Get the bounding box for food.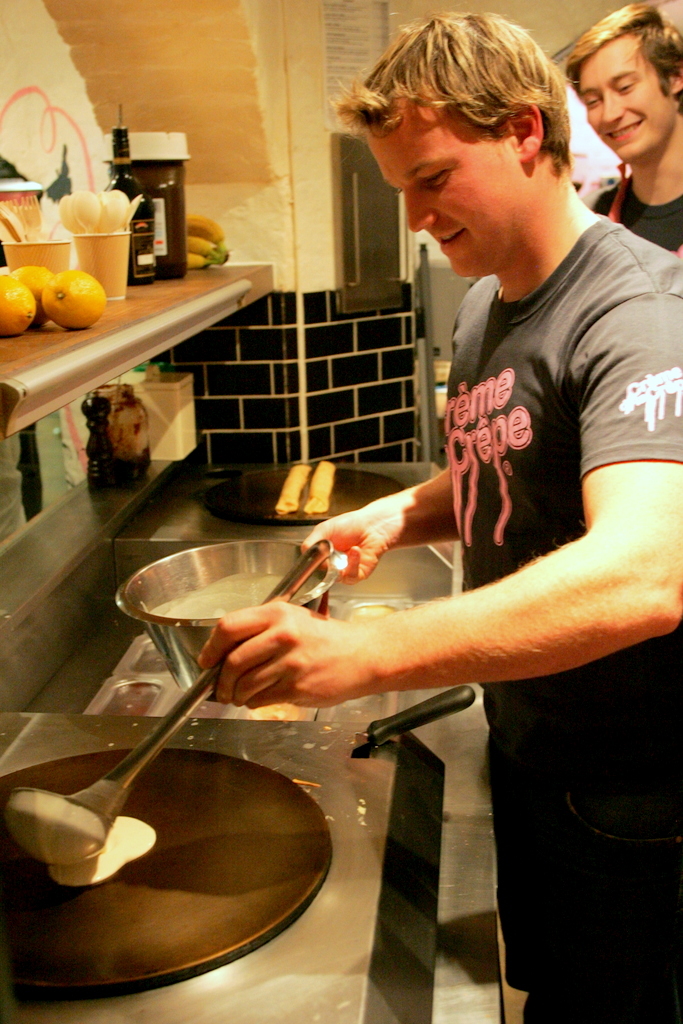
locate(4, 787, 164, 886).
